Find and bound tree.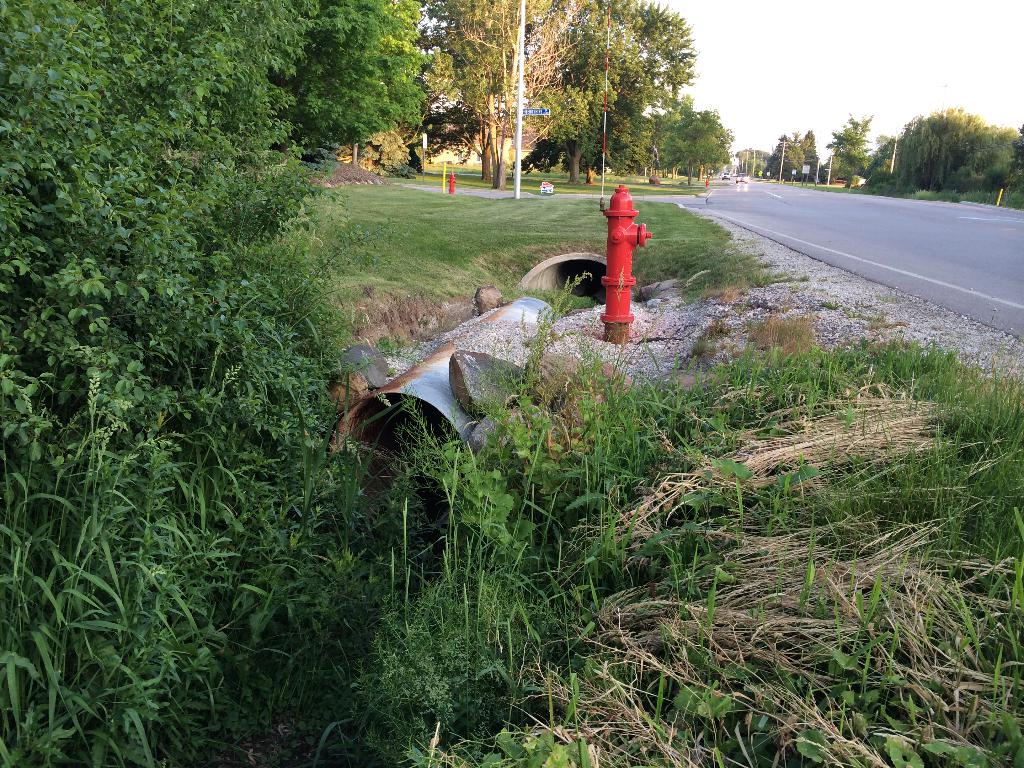
Bound: 444, 0, 743, 186.
